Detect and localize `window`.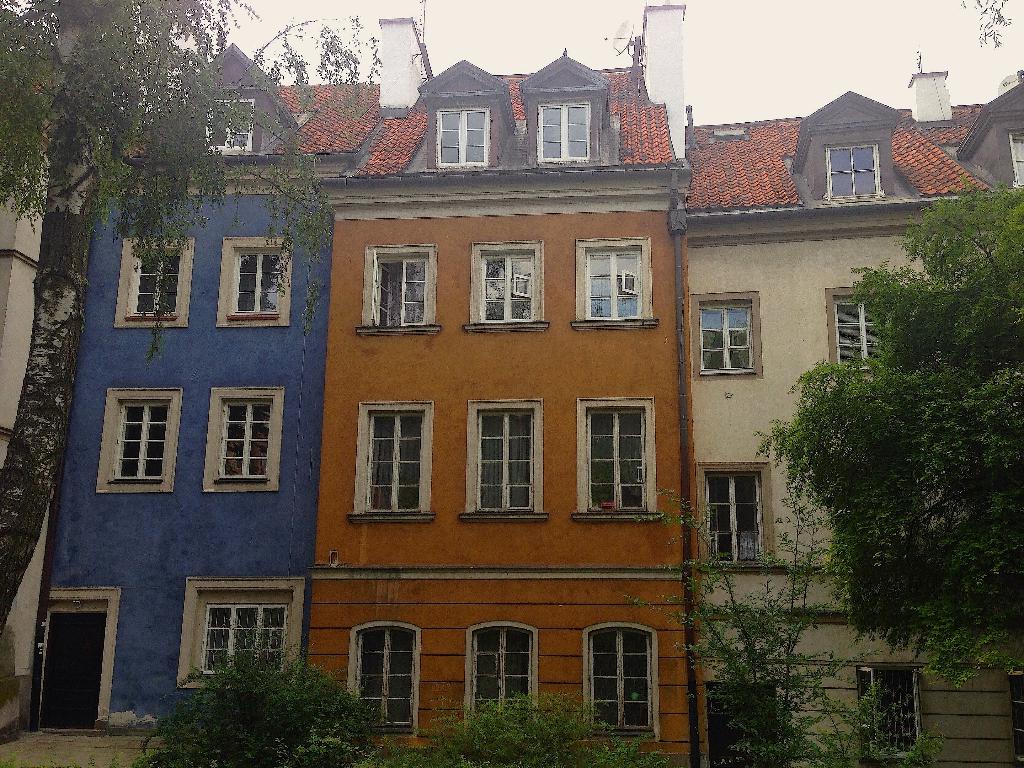
Localized at l=537, t=100, r=591, b=168.
